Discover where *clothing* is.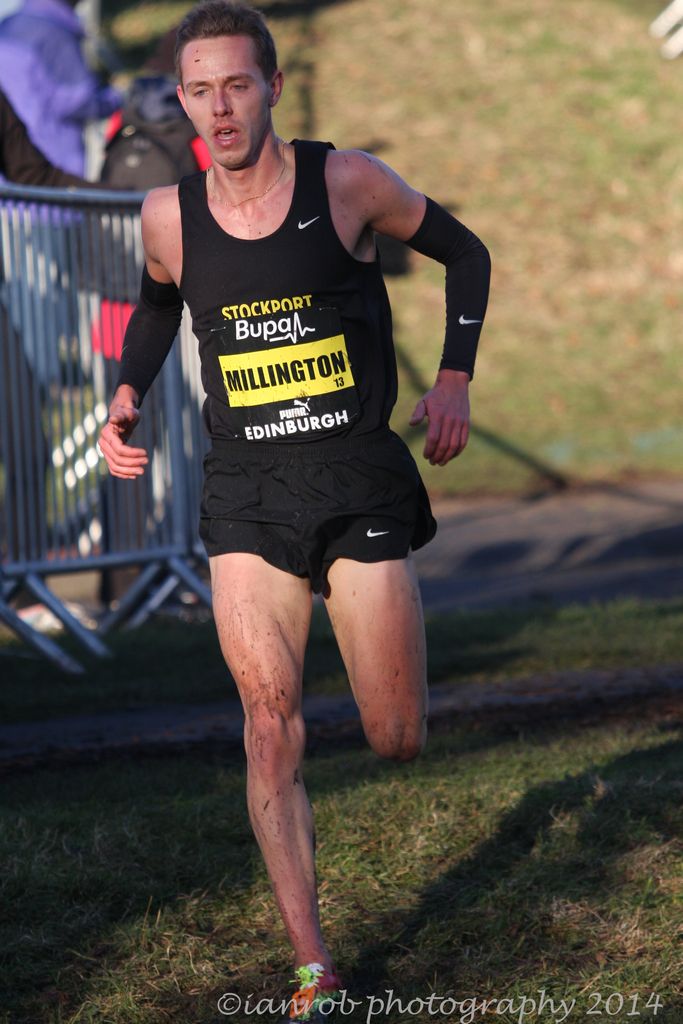
Discovered at left=149, top=223, right=450, bottom=572.
